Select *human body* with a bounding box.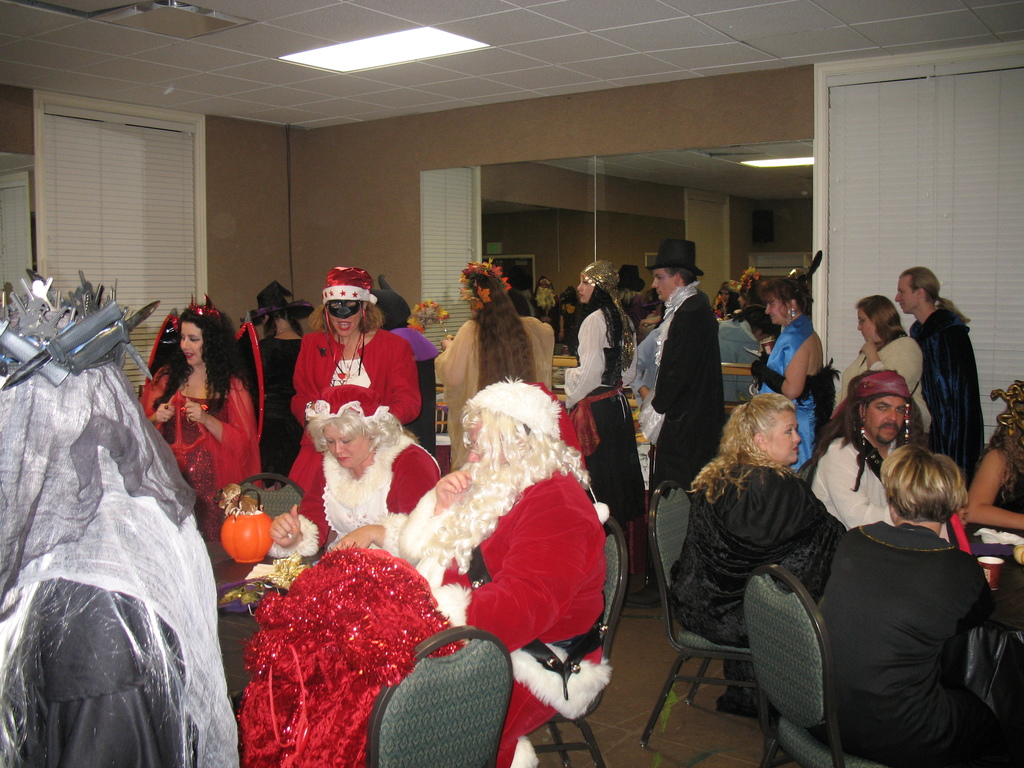
pyautogui.locateOnScreen(745, 321, 827, 477).
